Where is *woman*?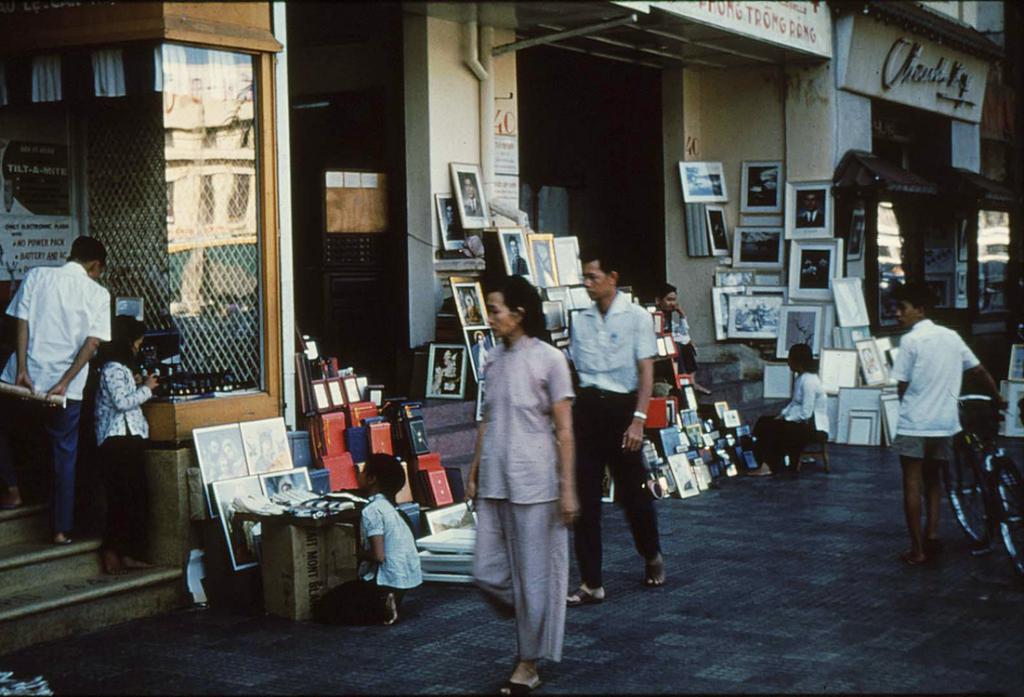
467/270/584/679.
